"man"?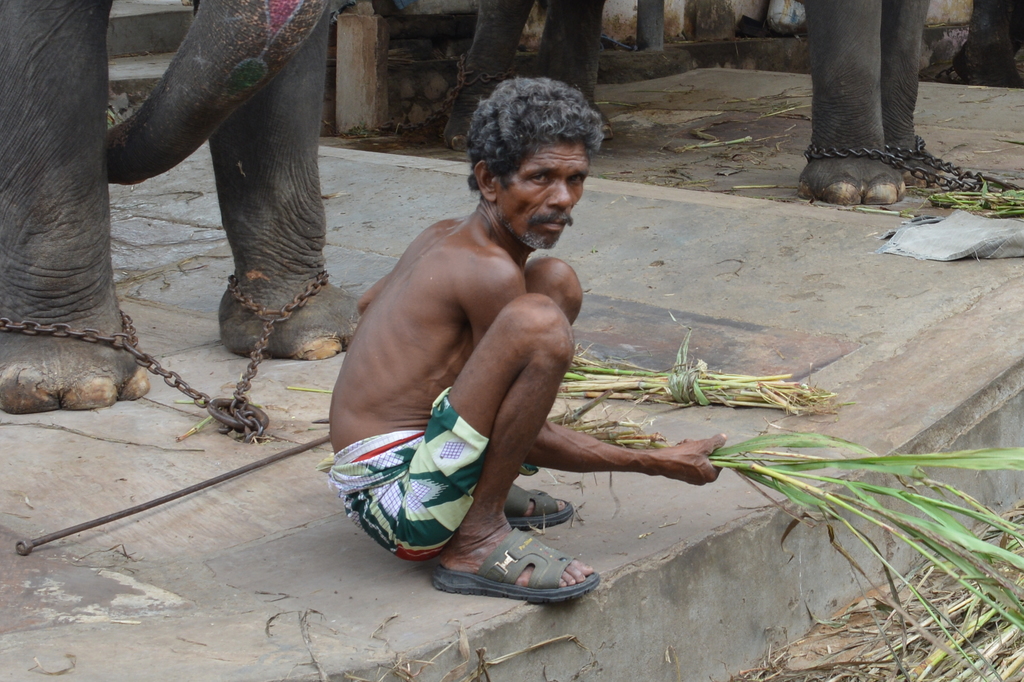
[x1=323, y1=74, x2=717, y2=645]
